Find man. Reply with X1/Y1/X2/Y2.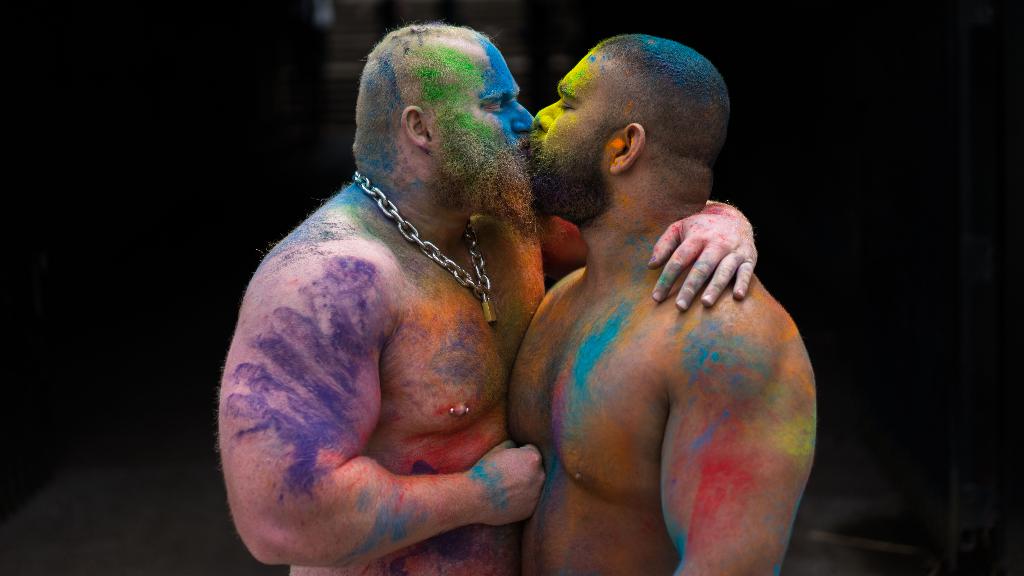
208/17/595/575.
